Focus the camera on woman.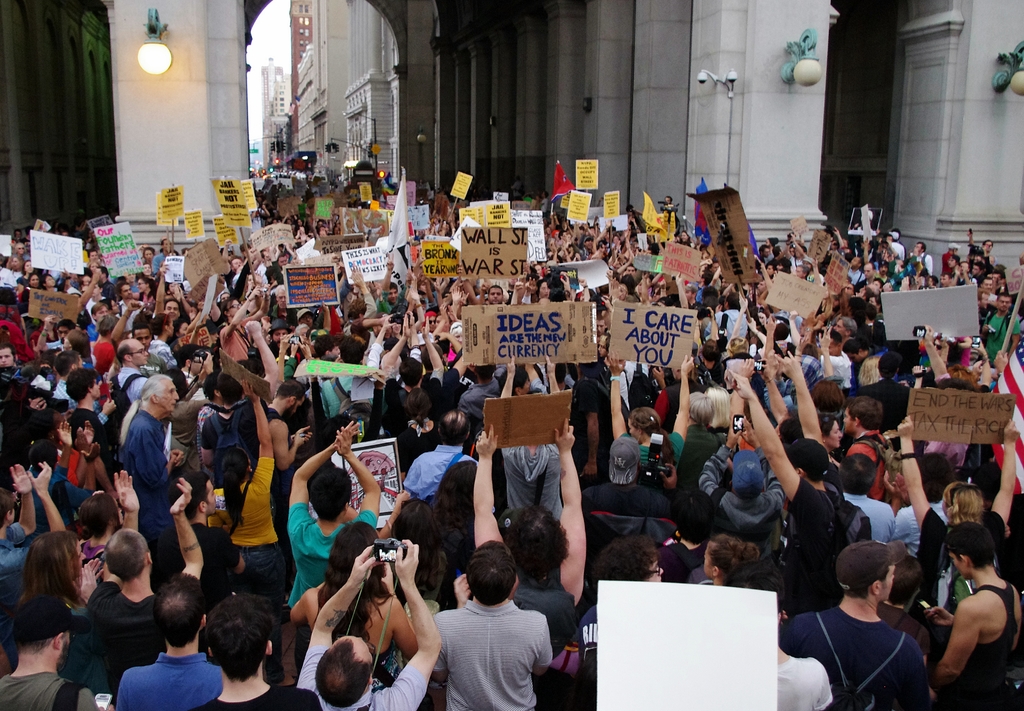
Focus region: {"left": 289, "top": 527, "right": 429, "bottom": 680}.
